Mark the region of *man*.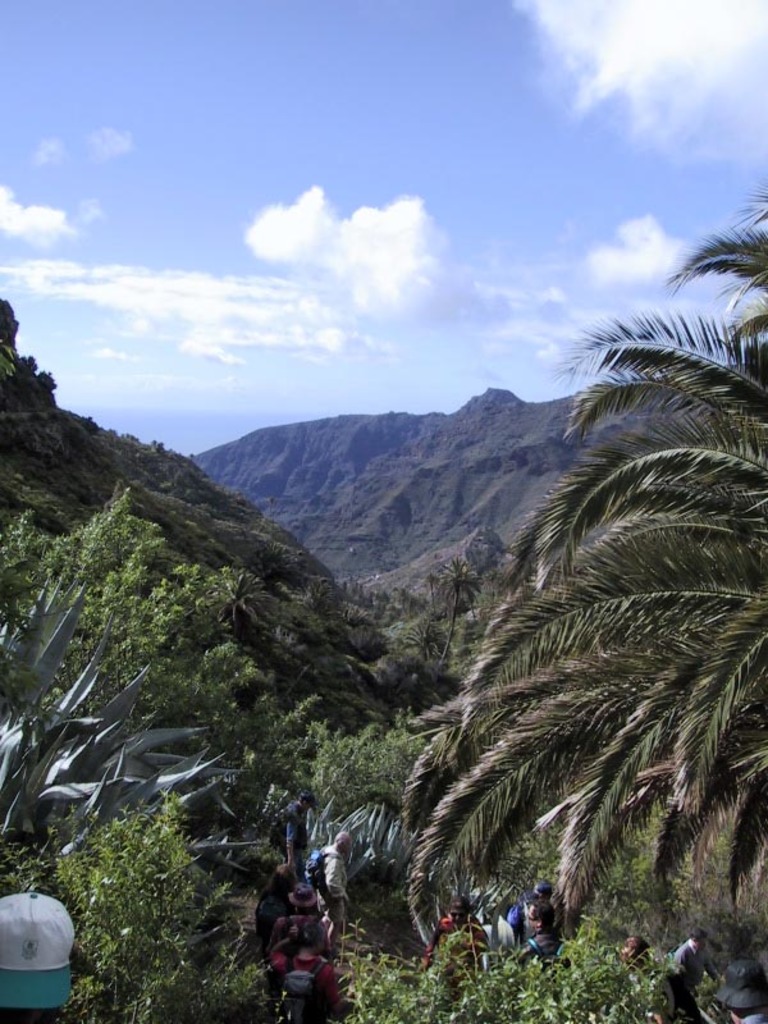
Region: 268 920 353 1019.
